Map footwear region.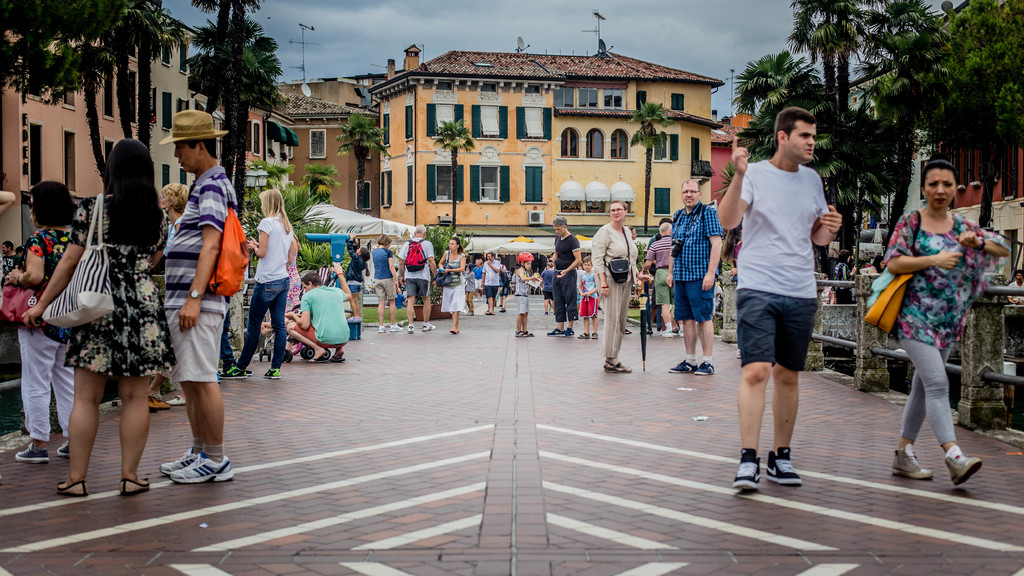
Mapped to <bbox>170, 453, 232, 485</bbox>.
